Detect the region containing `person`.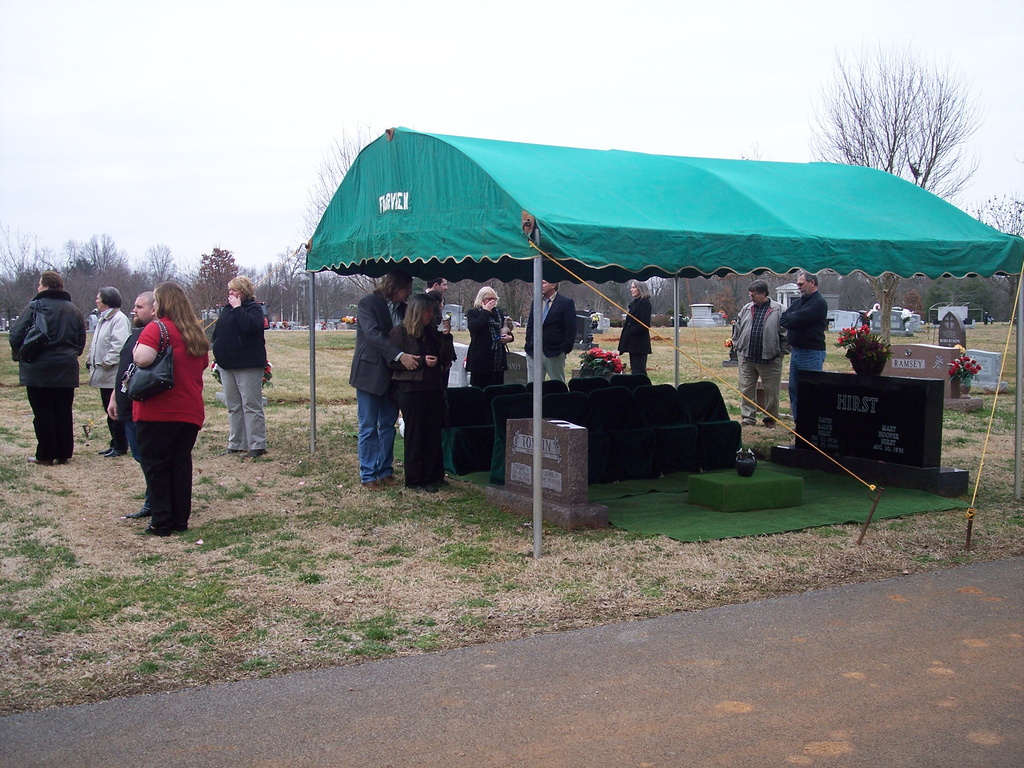
[left=211, top=274, right=269, bottom=460].
